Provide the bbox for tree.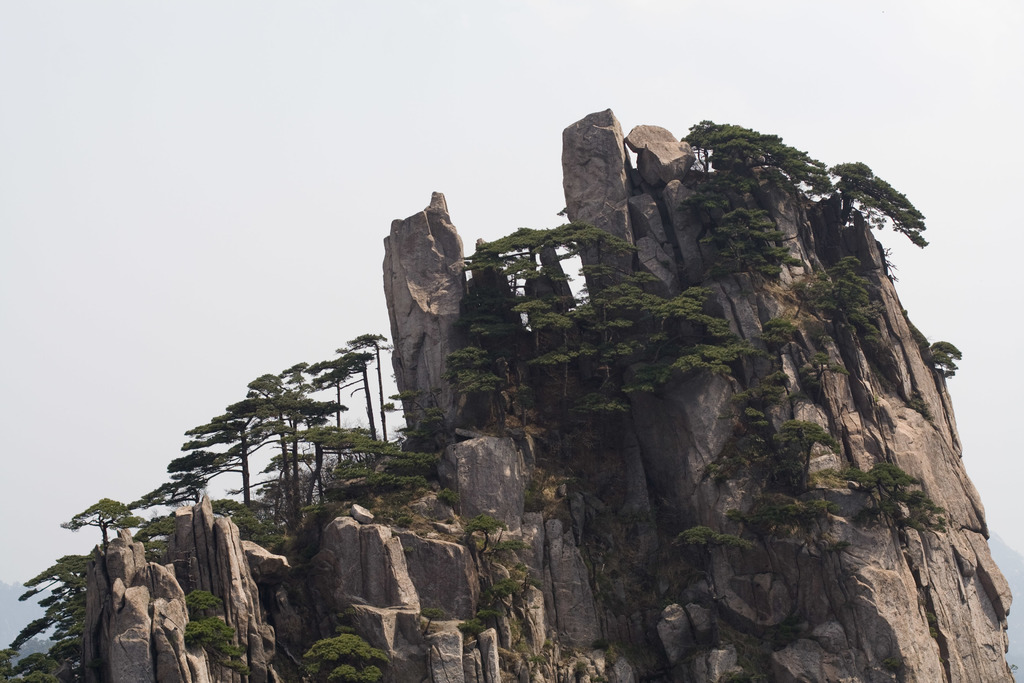
<region>493, 532, 525, 561</region>.
